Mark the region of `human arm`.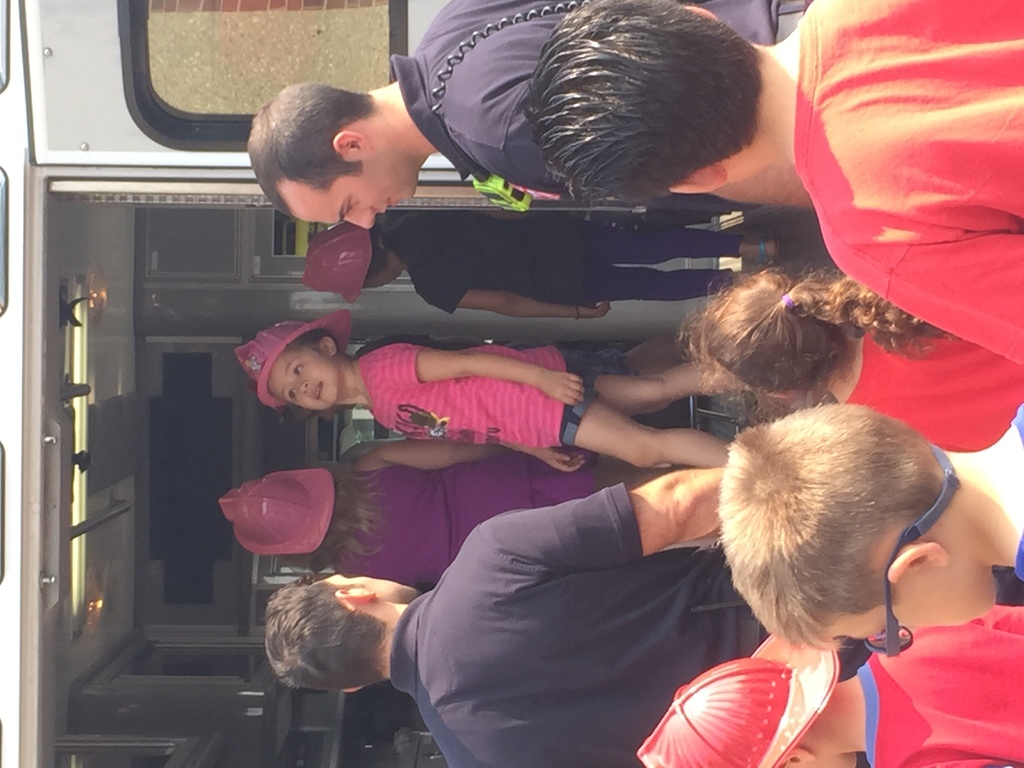
Region: {"x1": 420, "y1": 278, "x2": 604, "y2": 320}.
